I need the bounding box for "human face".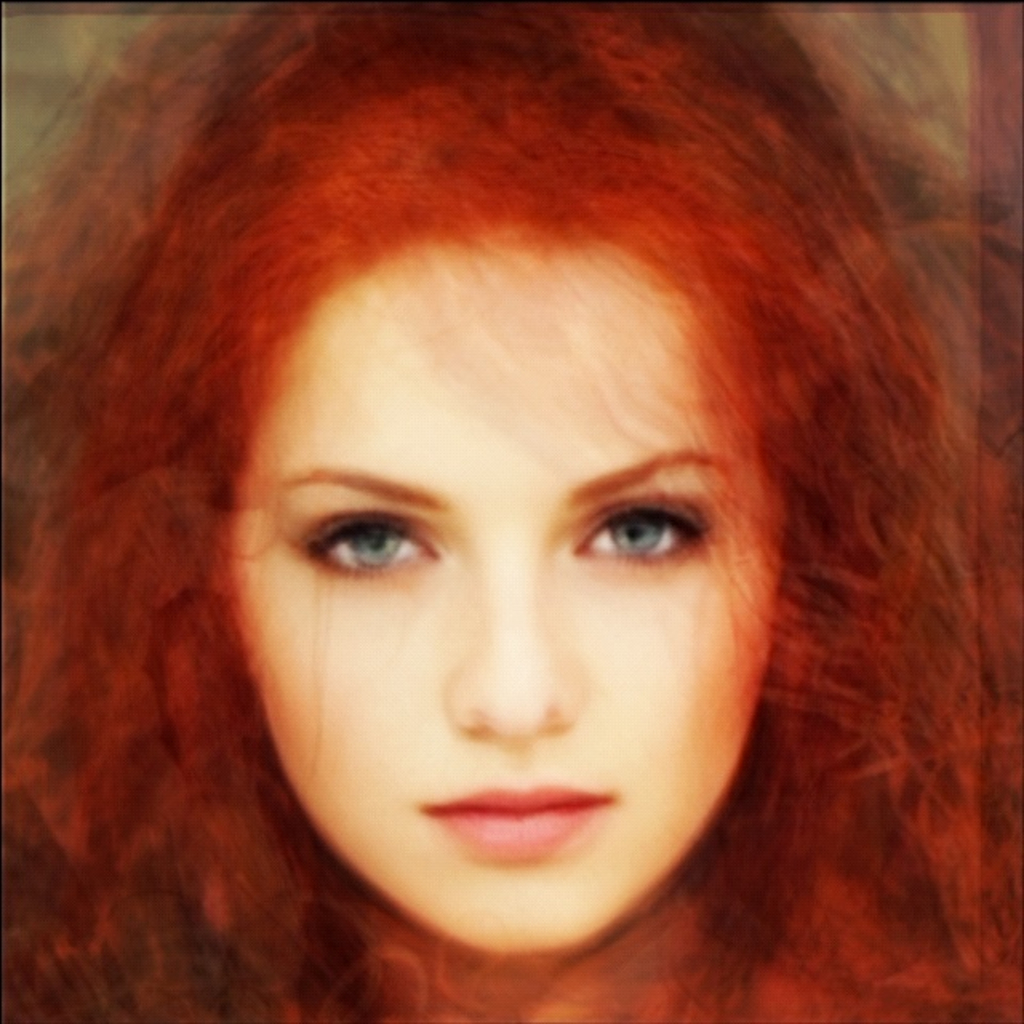
Here it is: (left=224, top=243, right=781, bottom=965).
